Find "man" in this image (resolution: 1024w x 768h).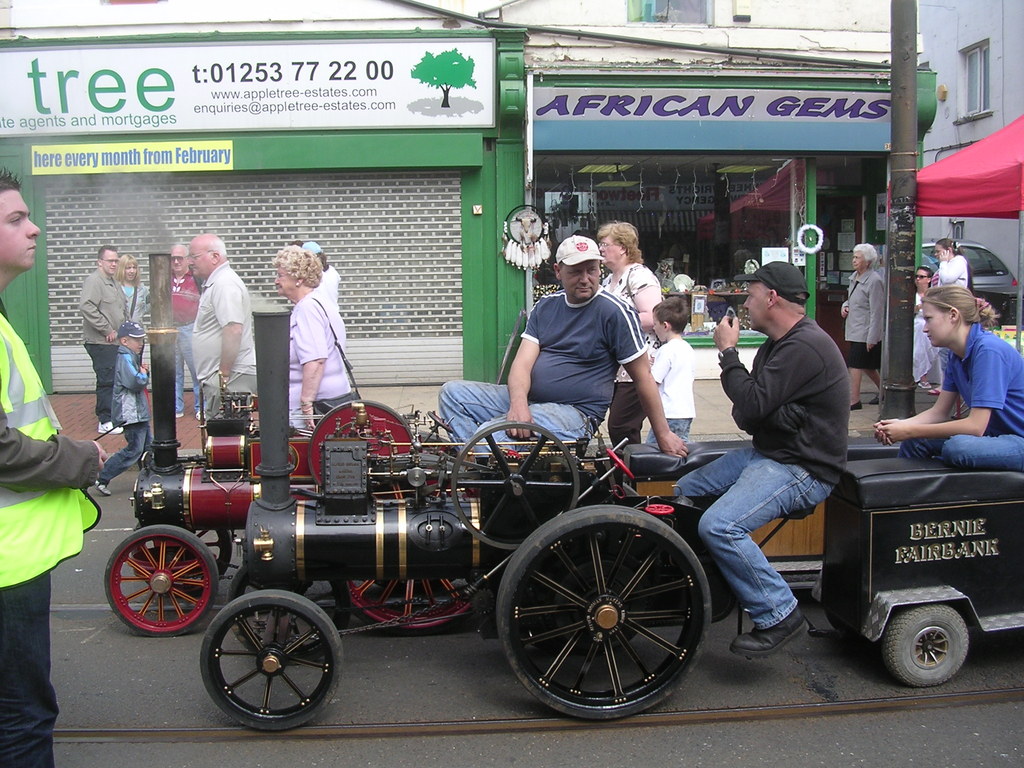
187,229,258,416.
